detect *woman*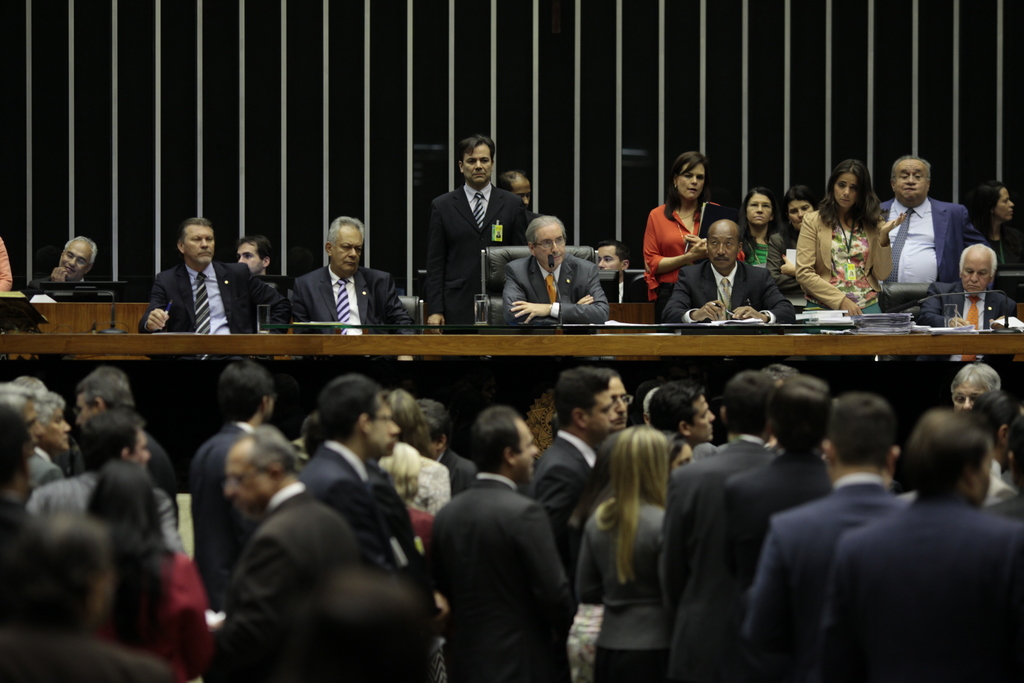
[x1=378, y1=444, x2=436, y2=549]
